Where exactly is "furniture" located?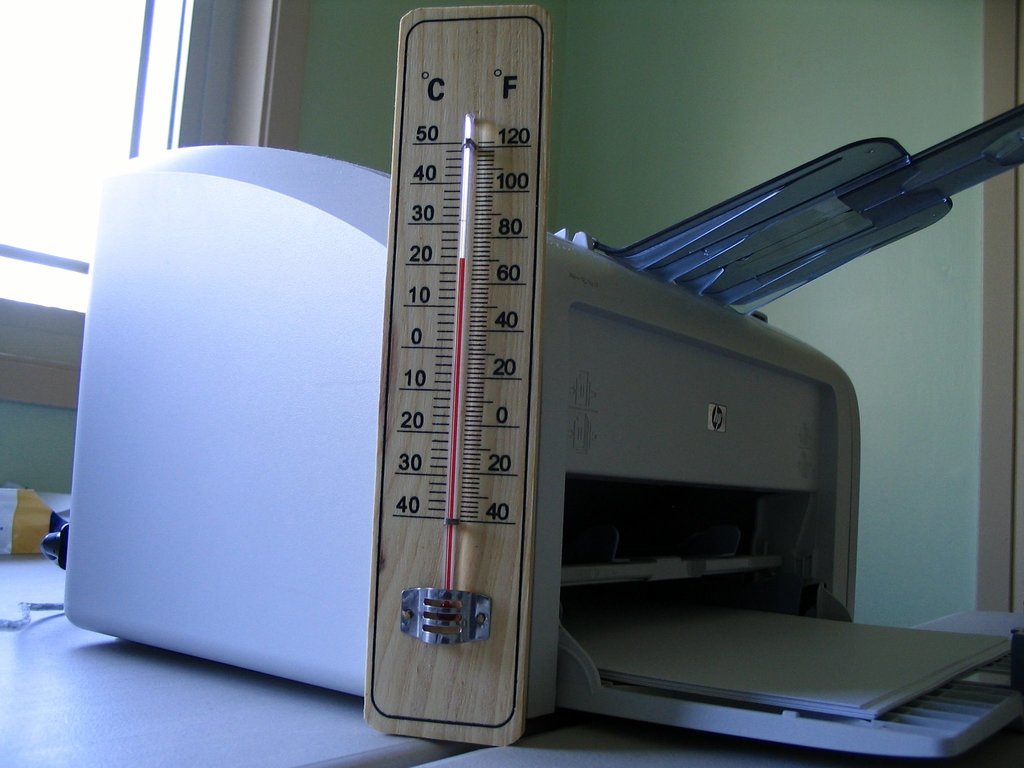
Its bounding box is bbox=[0, 552, 465, 767].
